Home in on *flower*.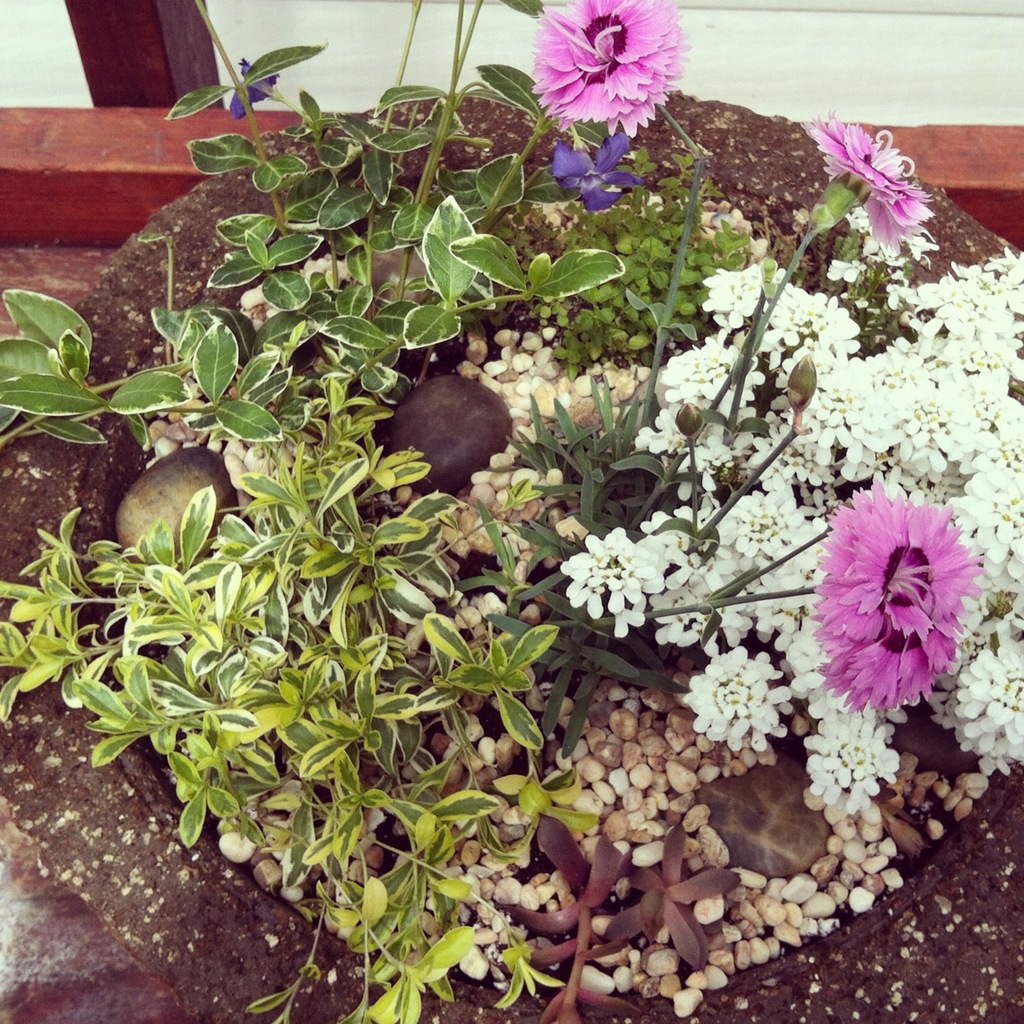
Homed in at (521, 0, 707, 160).
